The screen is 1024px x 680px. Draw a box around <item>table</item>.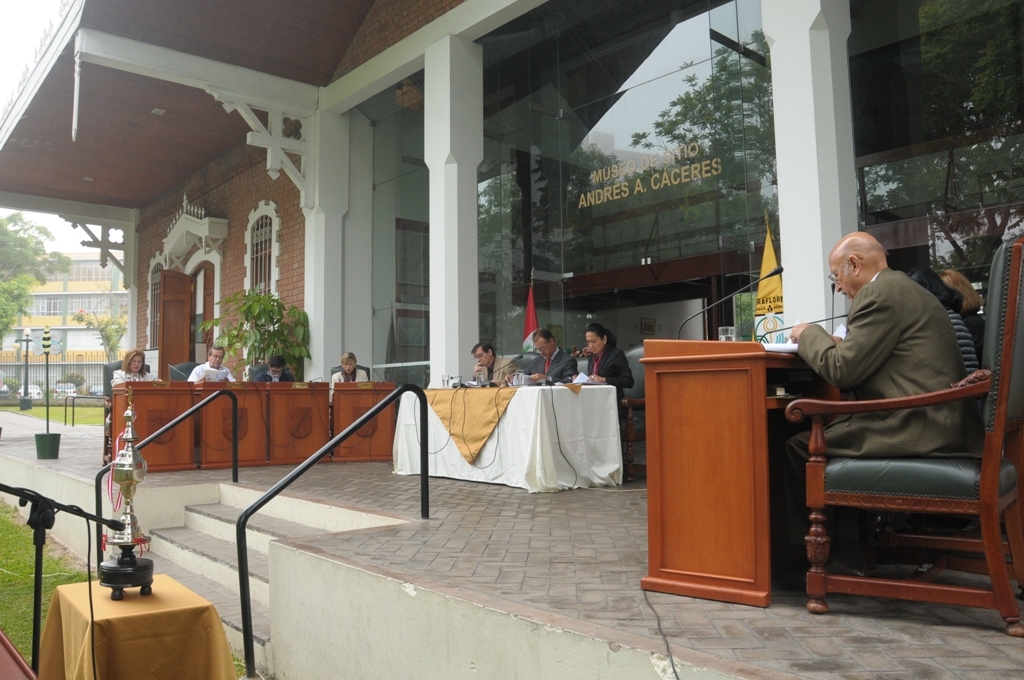
(29, 572, 233, 679).
